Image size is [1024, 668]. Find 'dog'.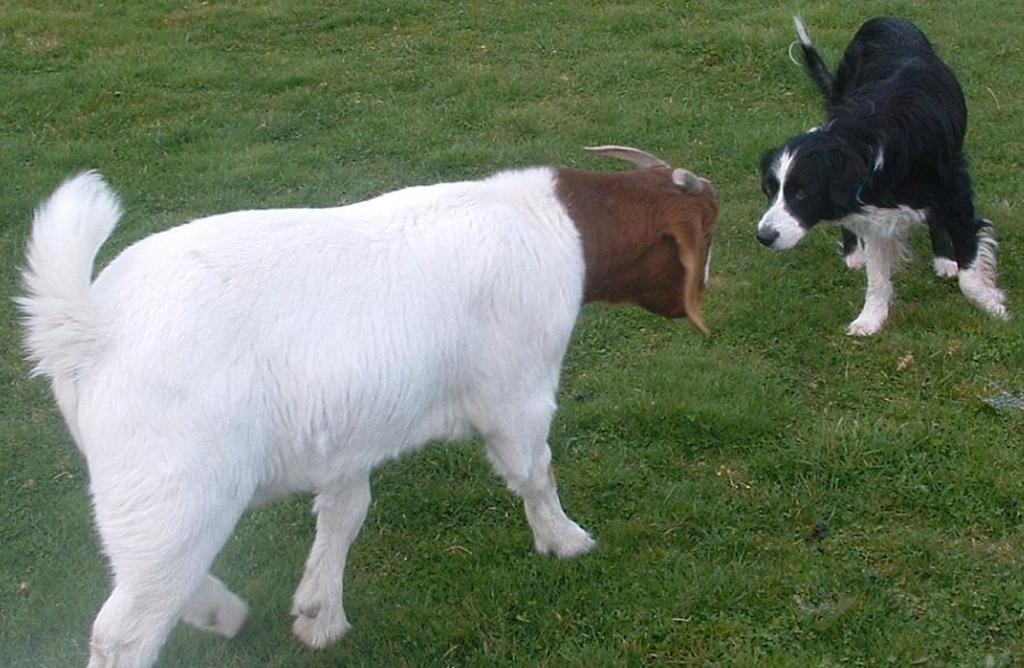
14 141 723 667.
